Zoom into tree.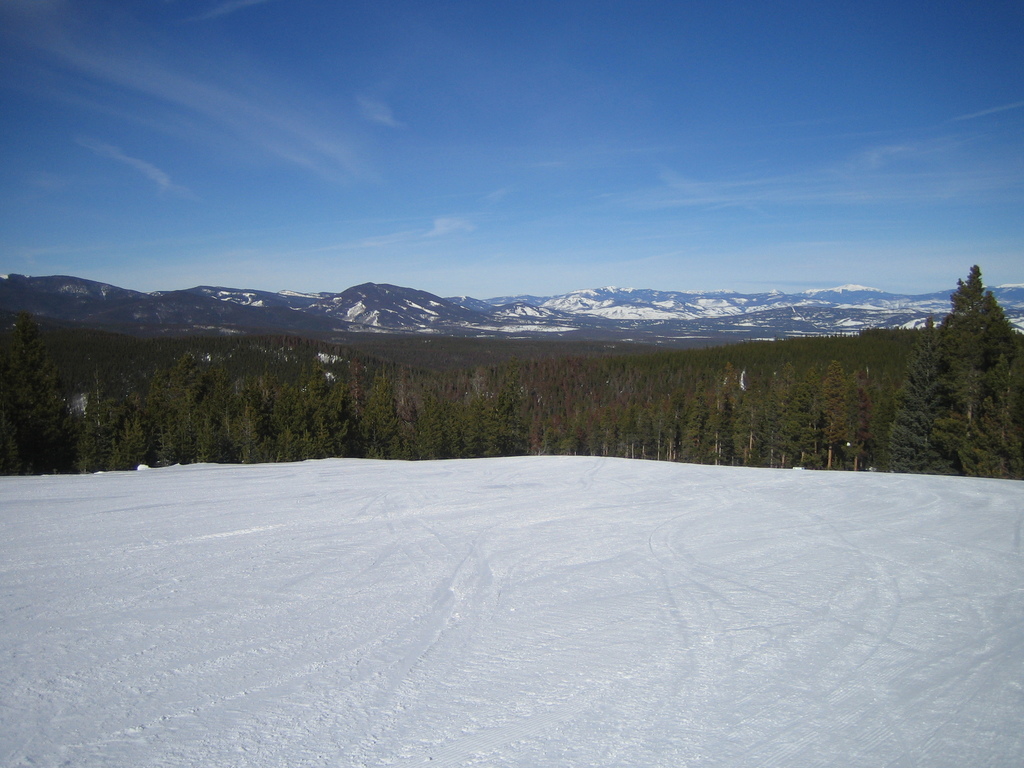
Zoom target: [904,255,1017,461].
